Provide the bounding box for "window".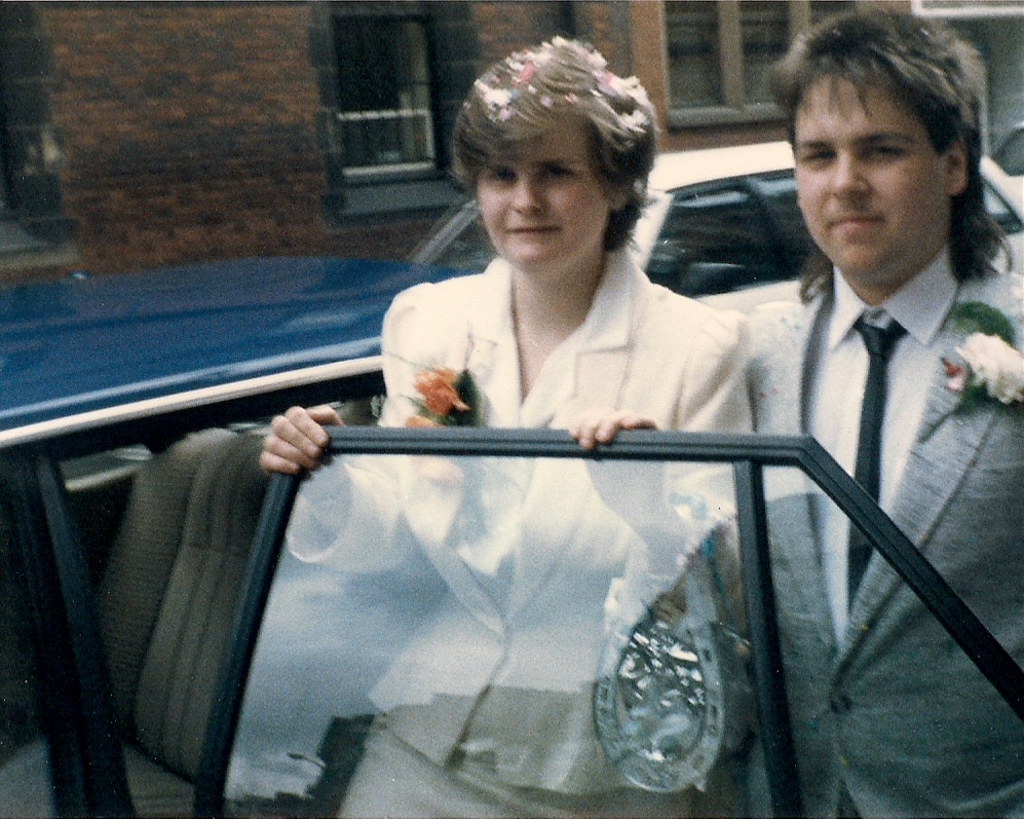
Rect(646, 171, 791, 297).
